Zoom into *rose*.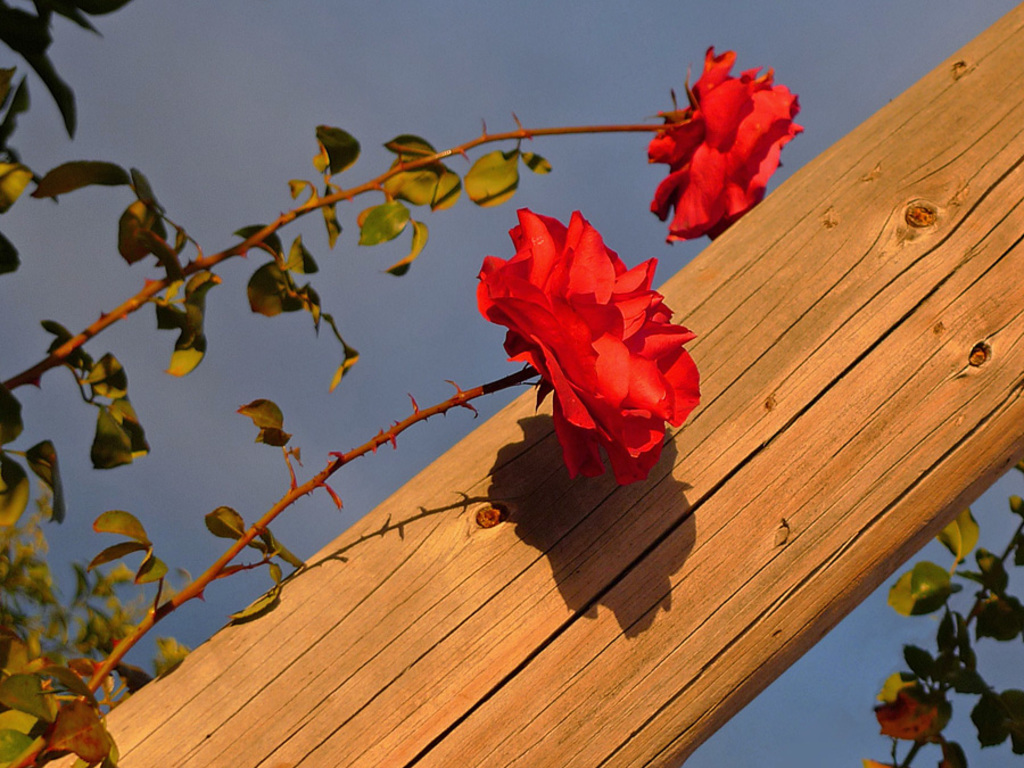
Zoom target: x1=647 y1=44 x2=806 y2=242.
